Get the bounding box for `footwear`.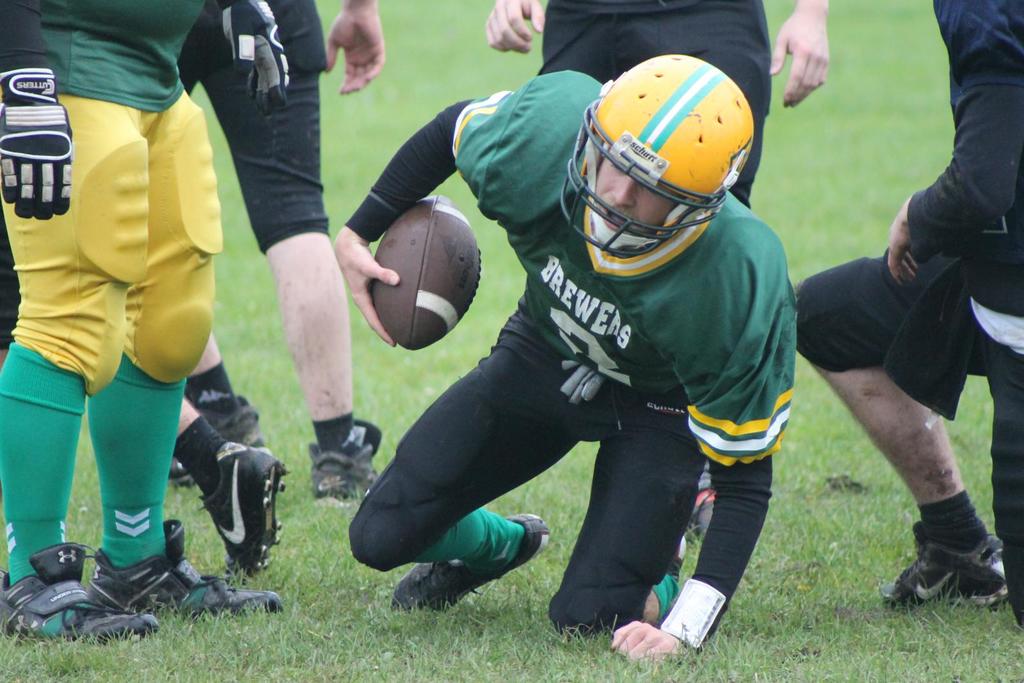
(left=163, top=392, right=267, bottom=491).
